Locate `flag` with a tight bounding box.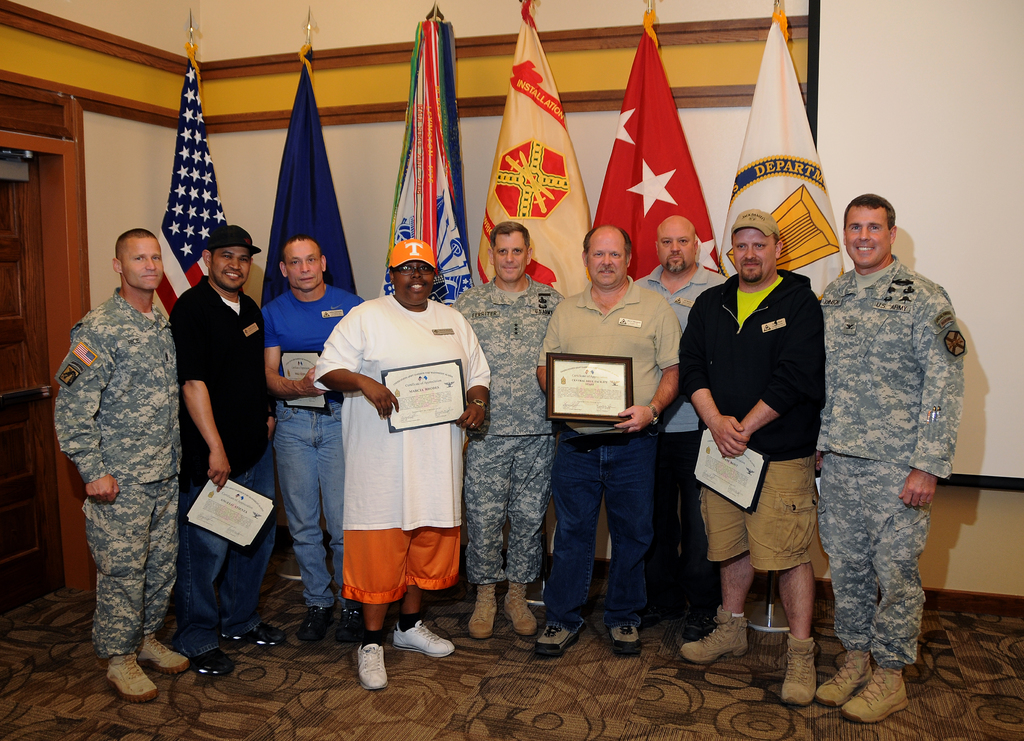
locate(716, 0, 845, 304).
